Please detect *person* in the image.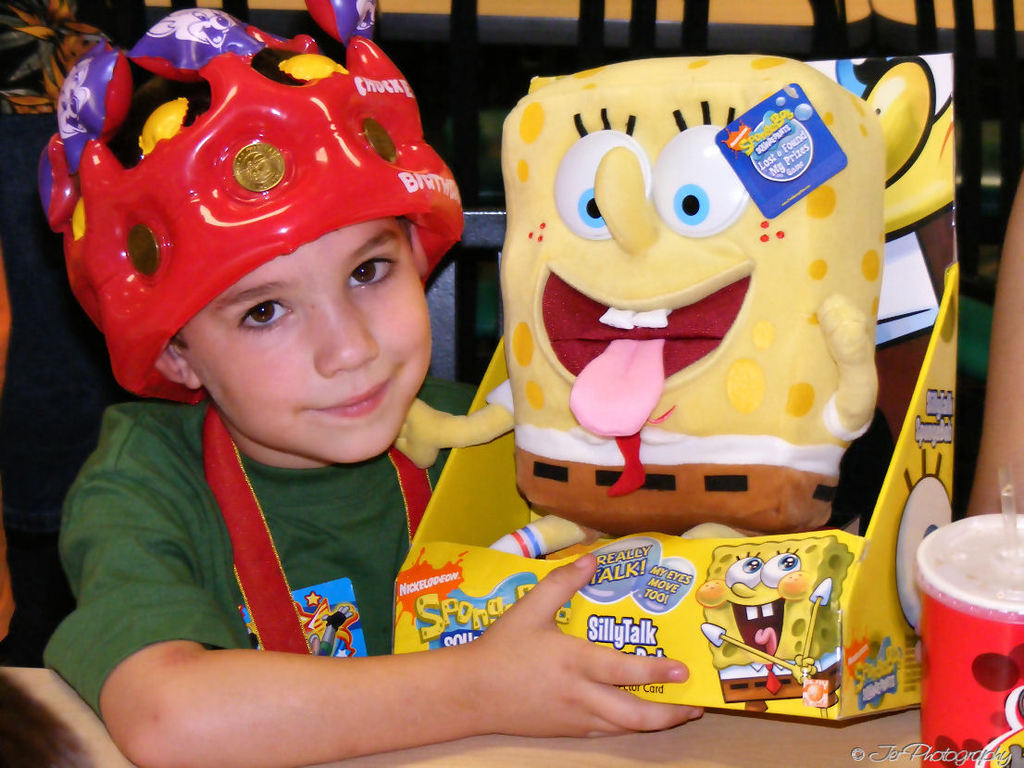
pyautogui.locateOnScreen(41, 17, 588, 719).
